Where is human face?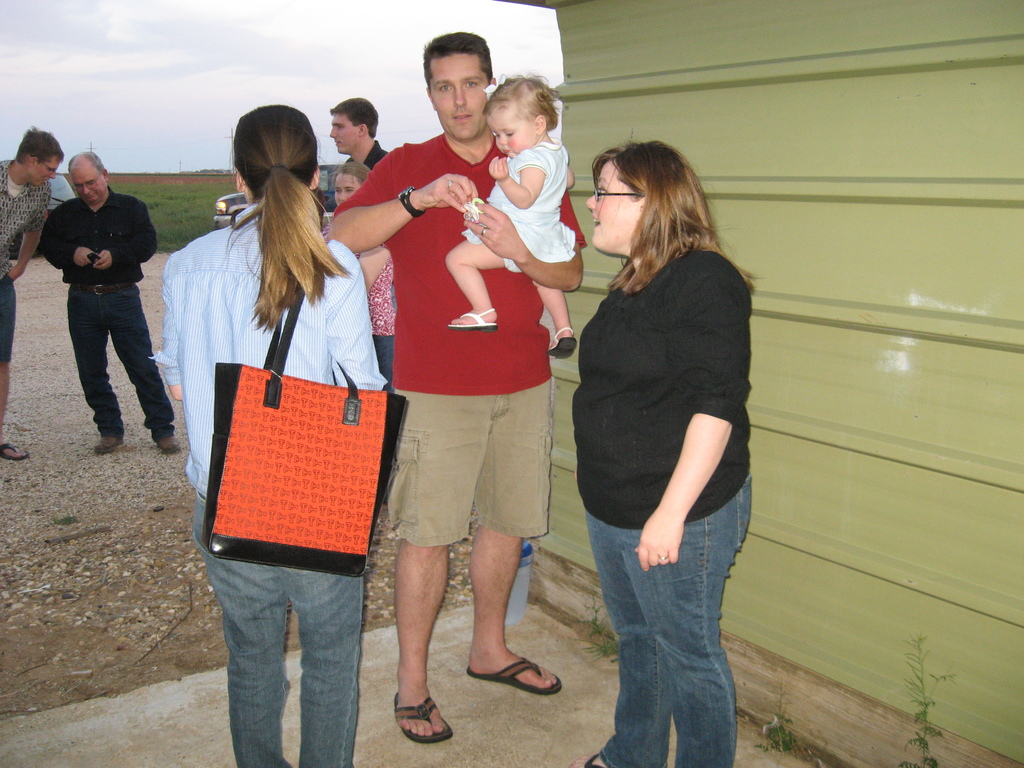
box(338, 114, 354, 151).
